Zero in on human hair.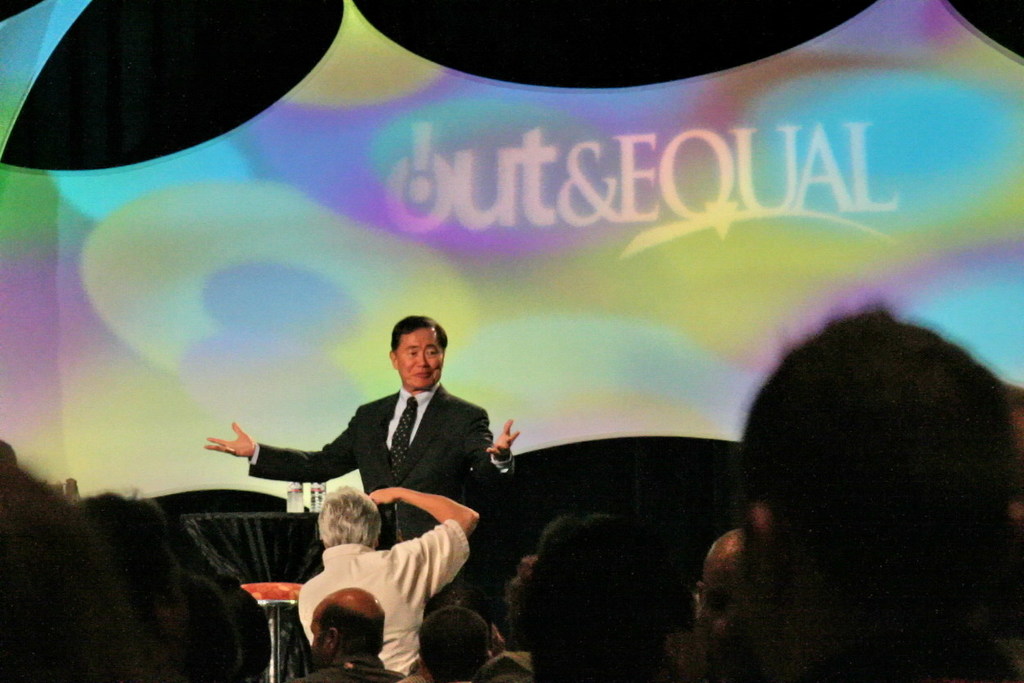
Zeroed in: x1=419, y1=605, x2=493, y2=676.
